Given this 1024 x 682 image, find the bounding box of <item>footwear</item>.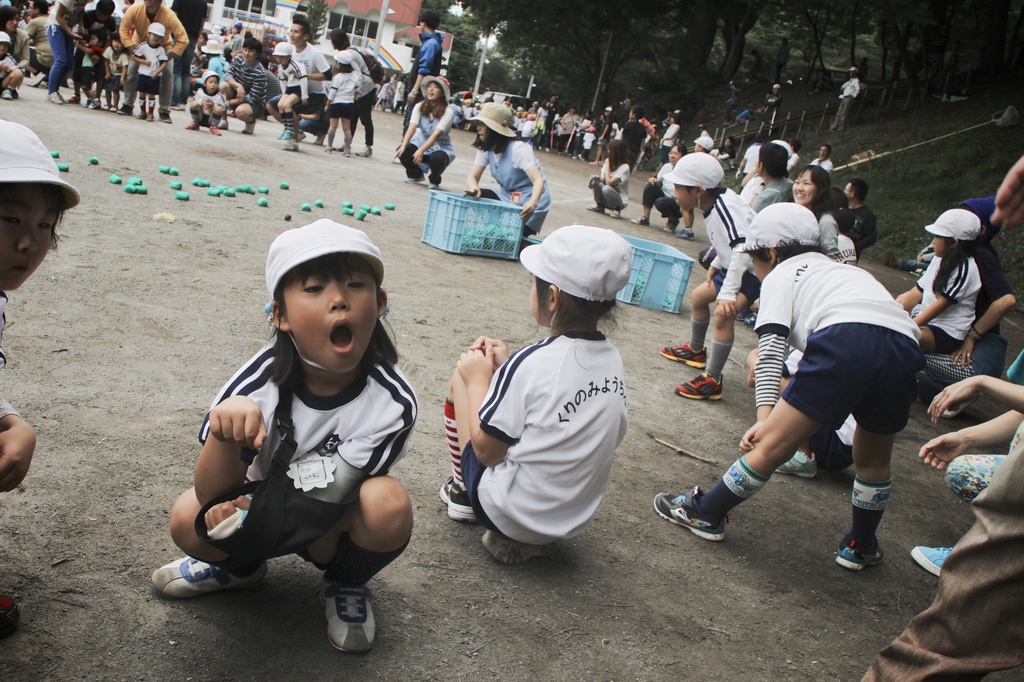
<bbox>276, 131, 290, 144</bbox>.
